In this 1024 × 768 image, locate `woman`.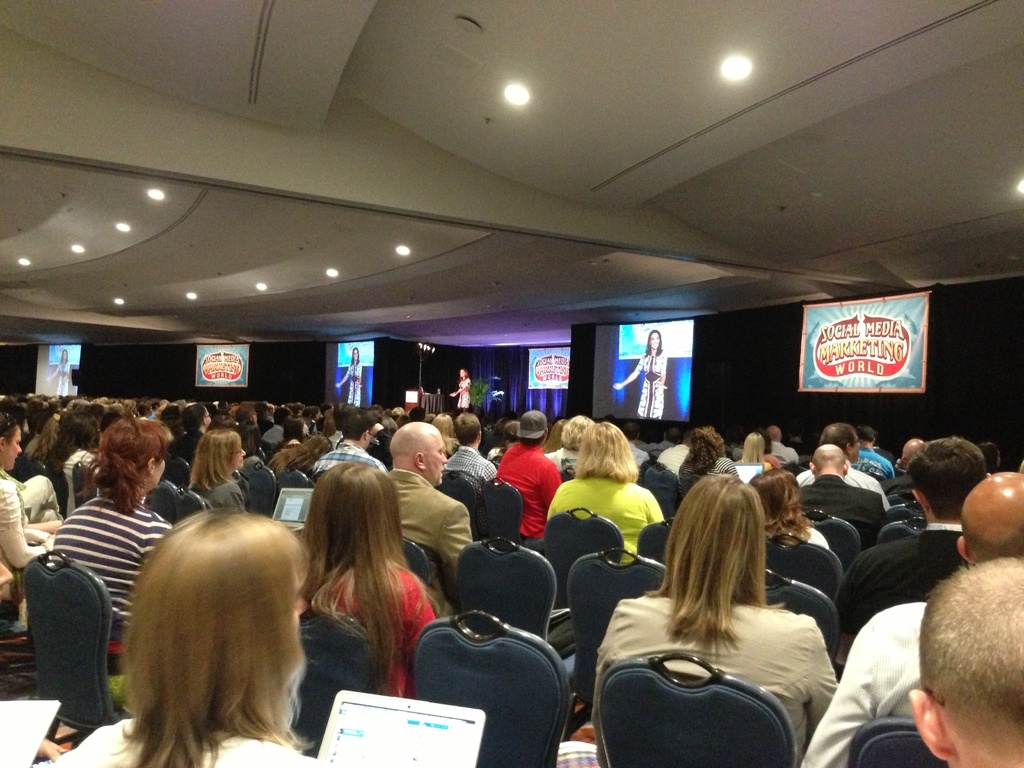
Bounding box: [left=188, top=428, right=269, bottom=523].
